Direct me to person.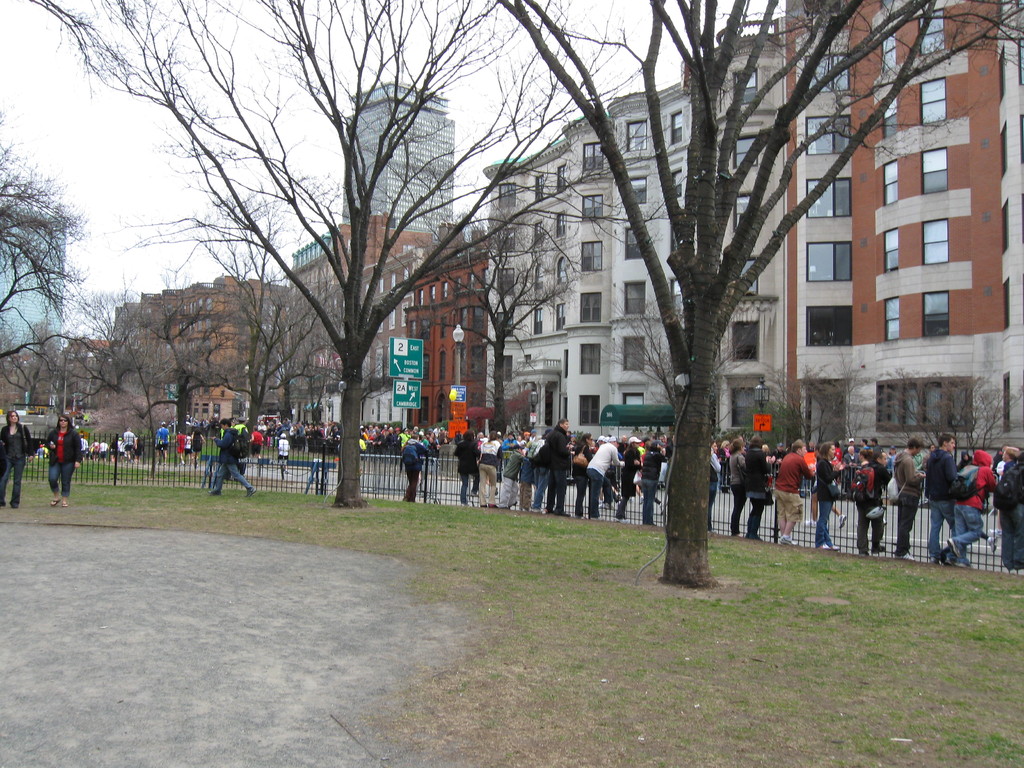
Direction: 642, 440, 667, 525.
